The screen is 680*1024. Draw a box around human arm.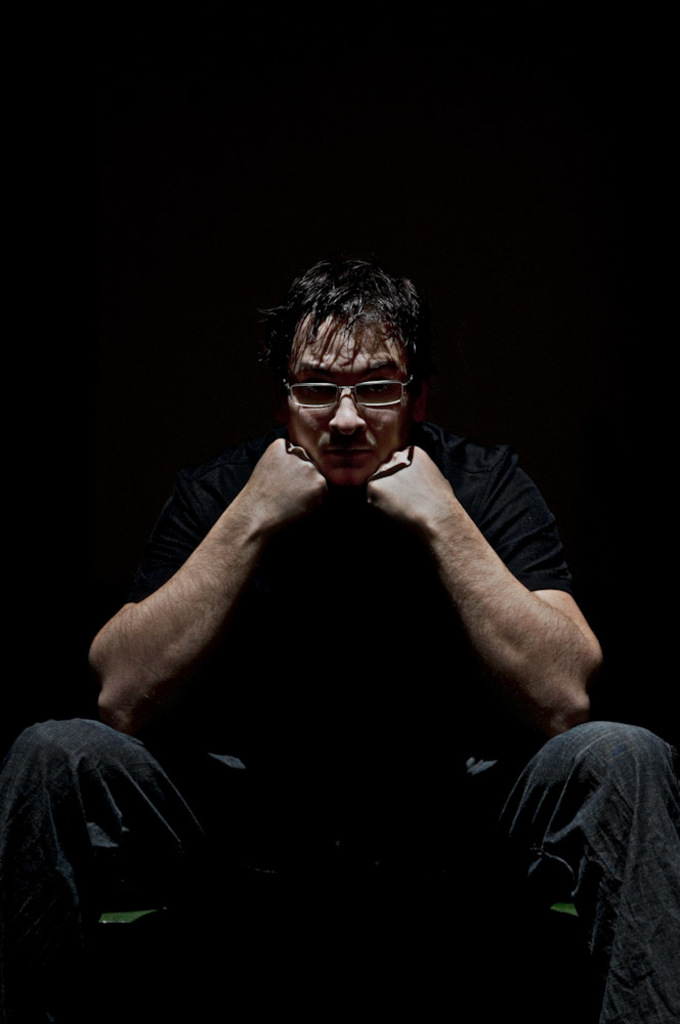
locate(75, 426, 329, 733).
